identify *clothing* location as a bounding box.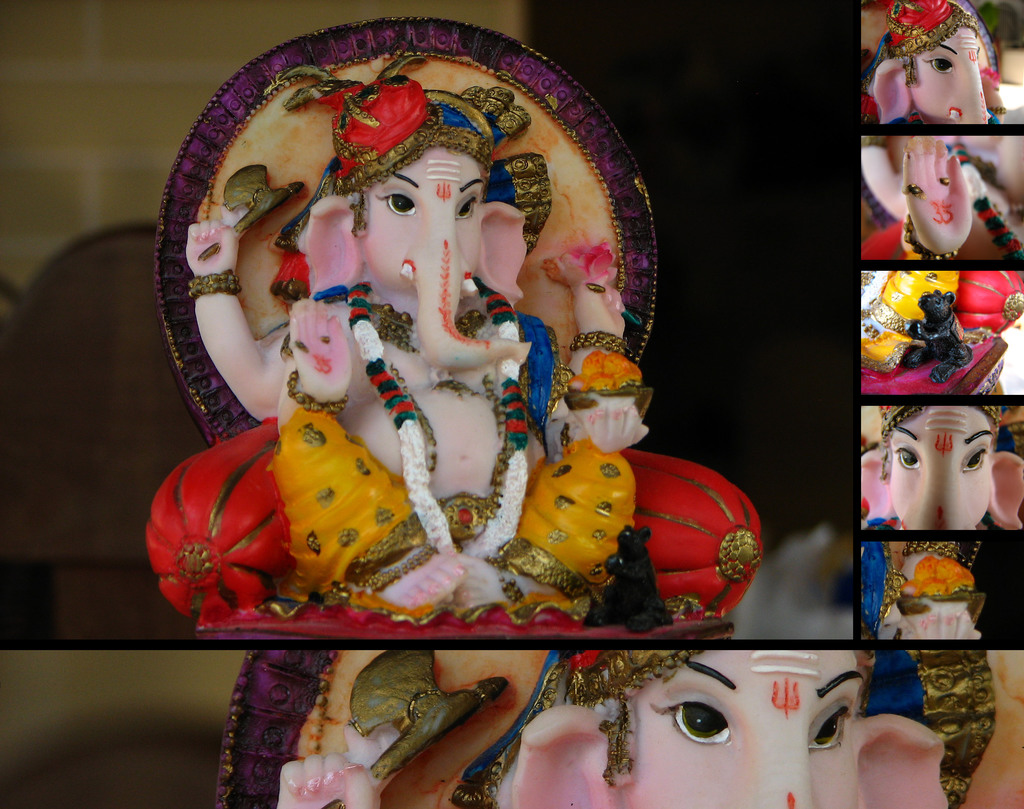
[853, 266, 955, 372].
